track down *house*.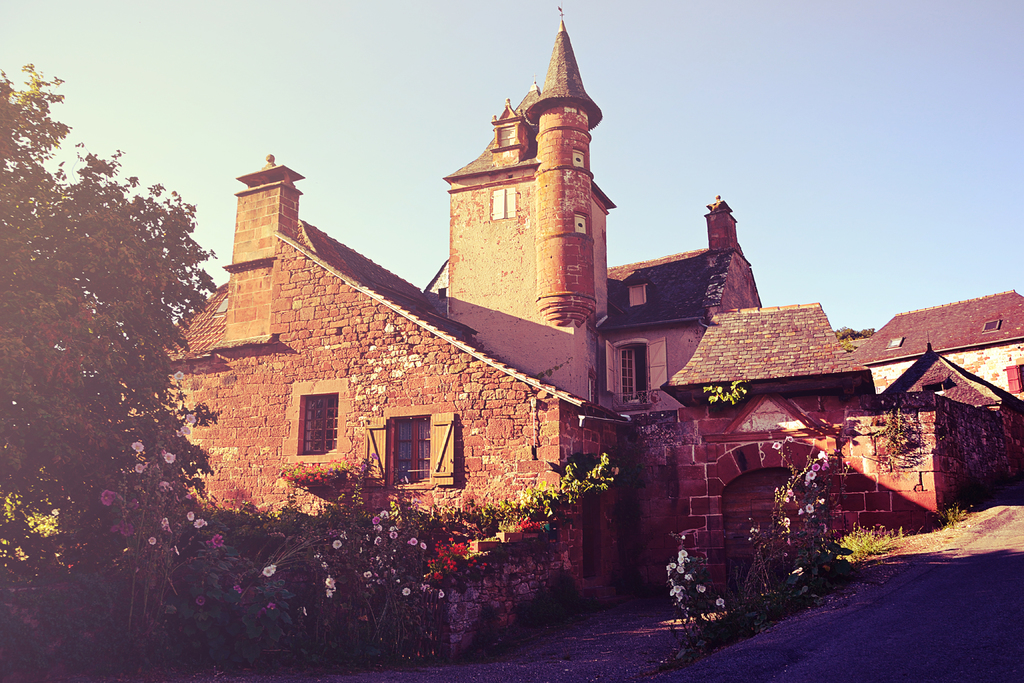
Tracked to box(152, 30, 753, 625).
